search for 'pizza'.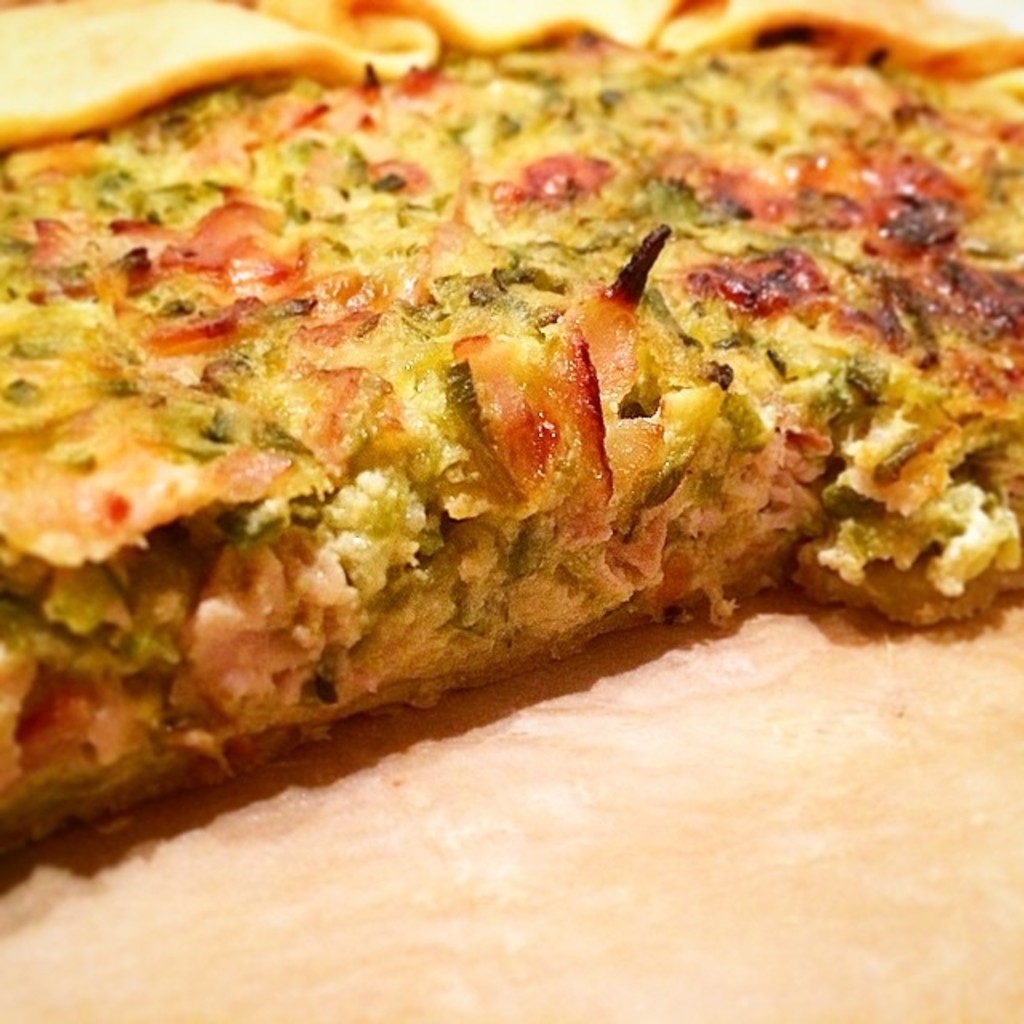
Found at box=[0, 46, 1008, 840].
